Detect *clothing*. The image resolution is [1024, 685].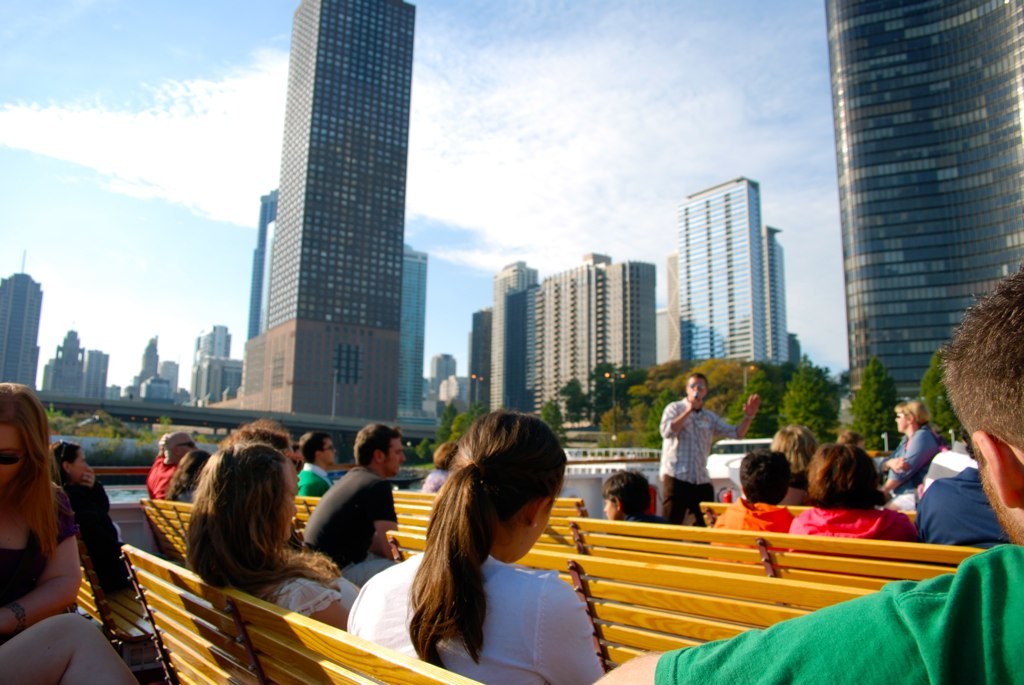
655,543,1023,684.
